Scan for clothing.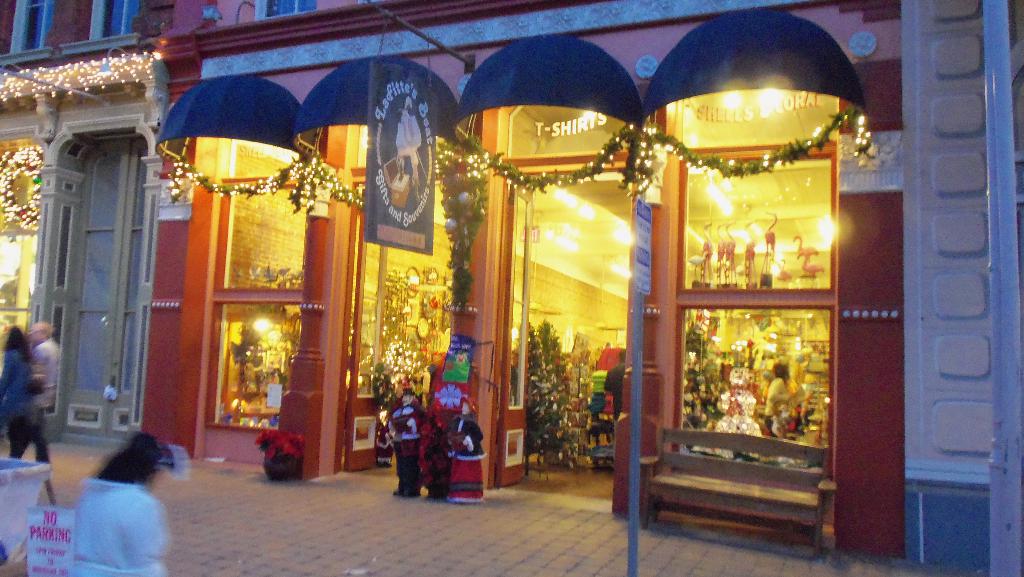
Scan result: [30, 339, 55, 465].
